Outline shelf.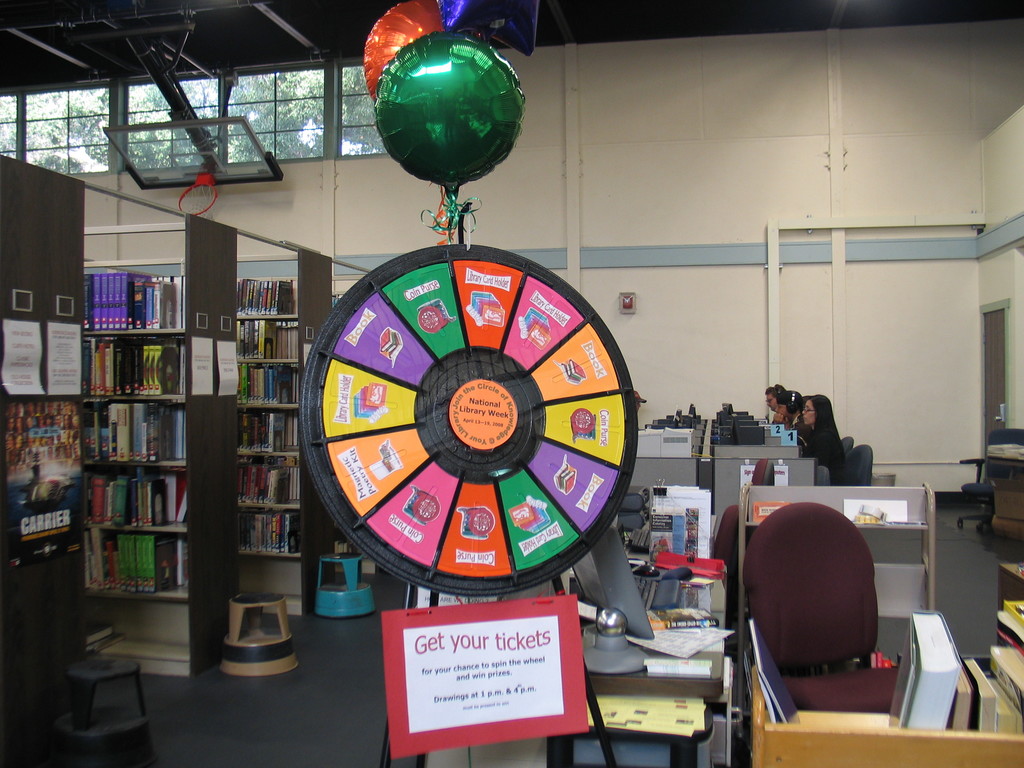
Outline: 730, 484, 938, 664.
